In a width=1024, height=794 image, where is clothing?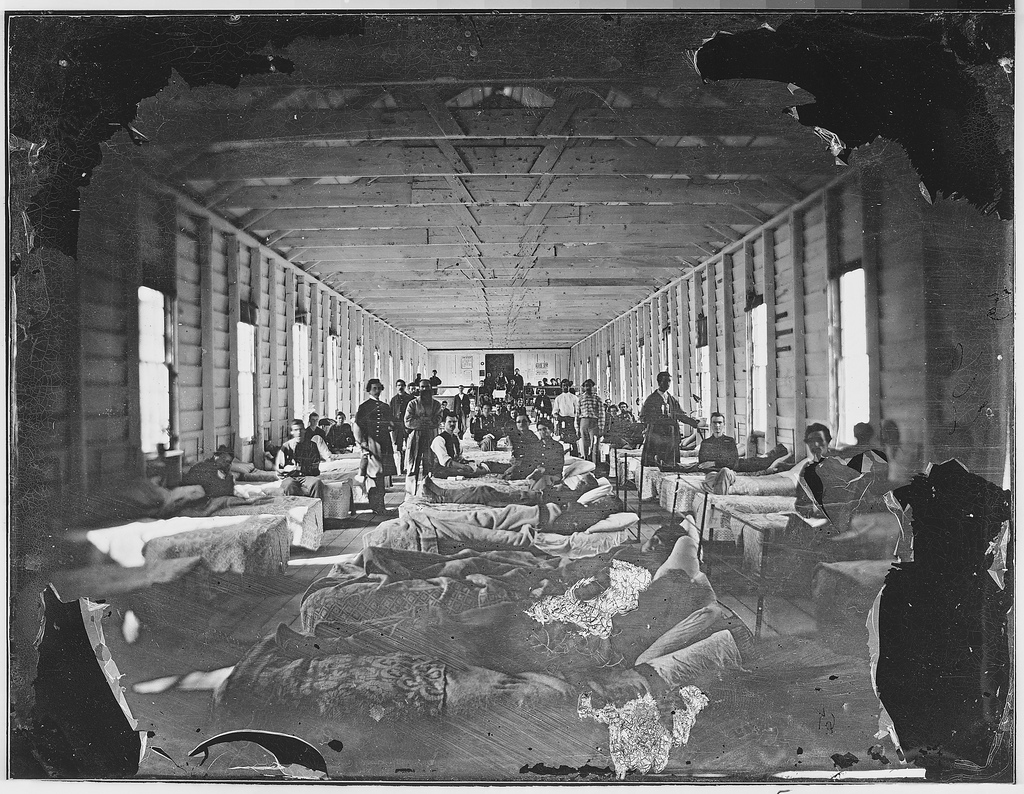
699, 430, 742, 471.
